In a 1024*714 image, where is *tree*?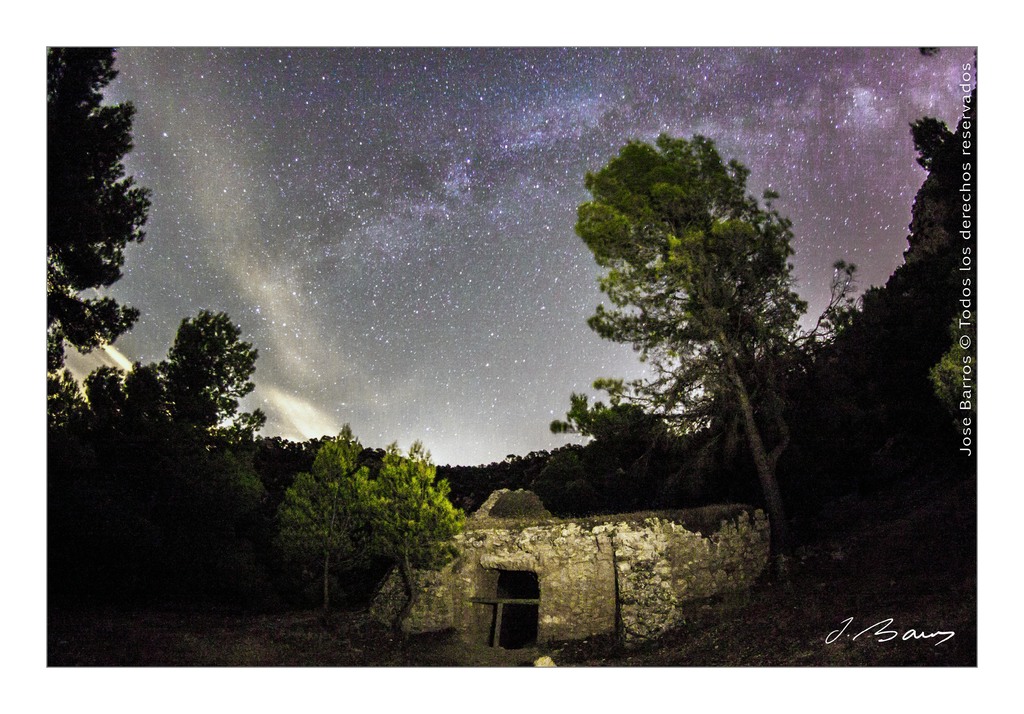
908:113:961:183.
